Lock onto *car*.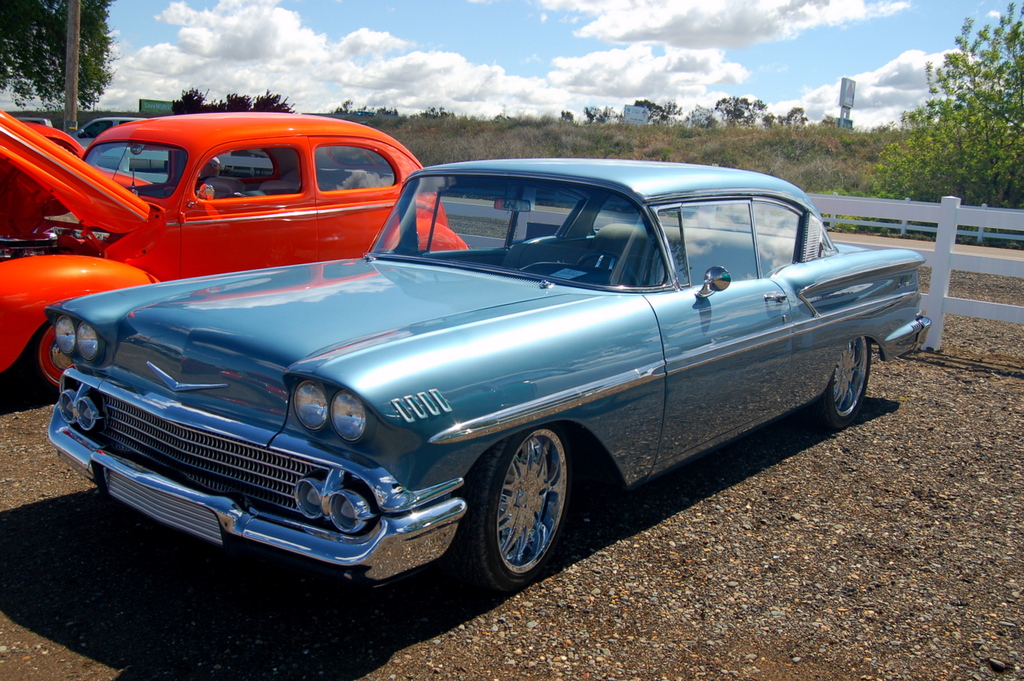
Locked: locate(47, 154, 932, 594).
